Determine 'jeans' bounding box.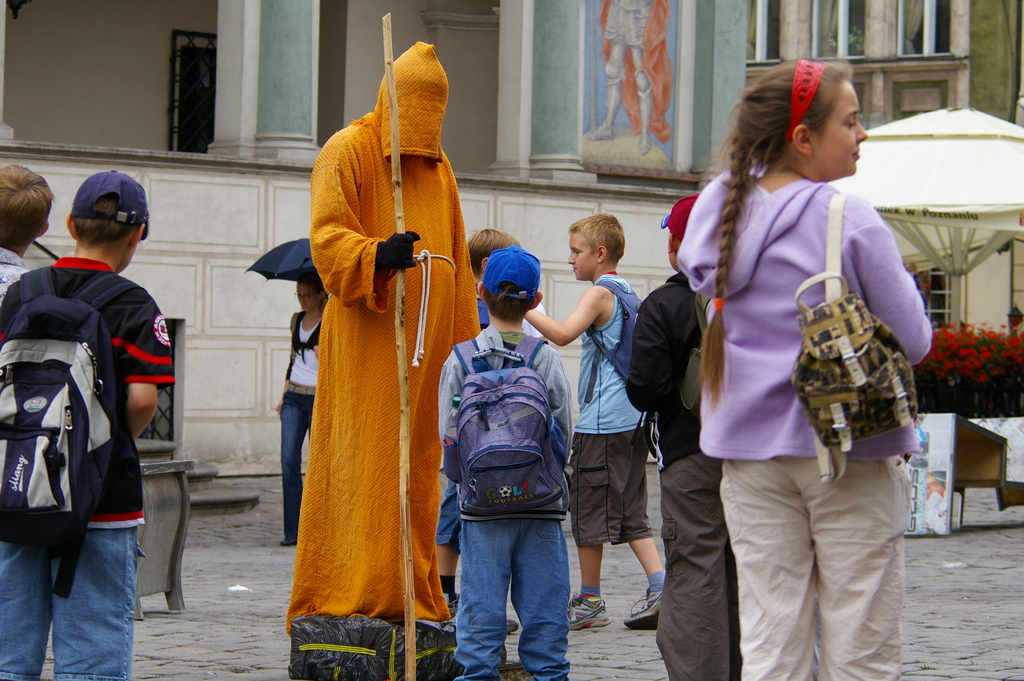
Determined: (left=649, top=466, right=732, bottom=680).
